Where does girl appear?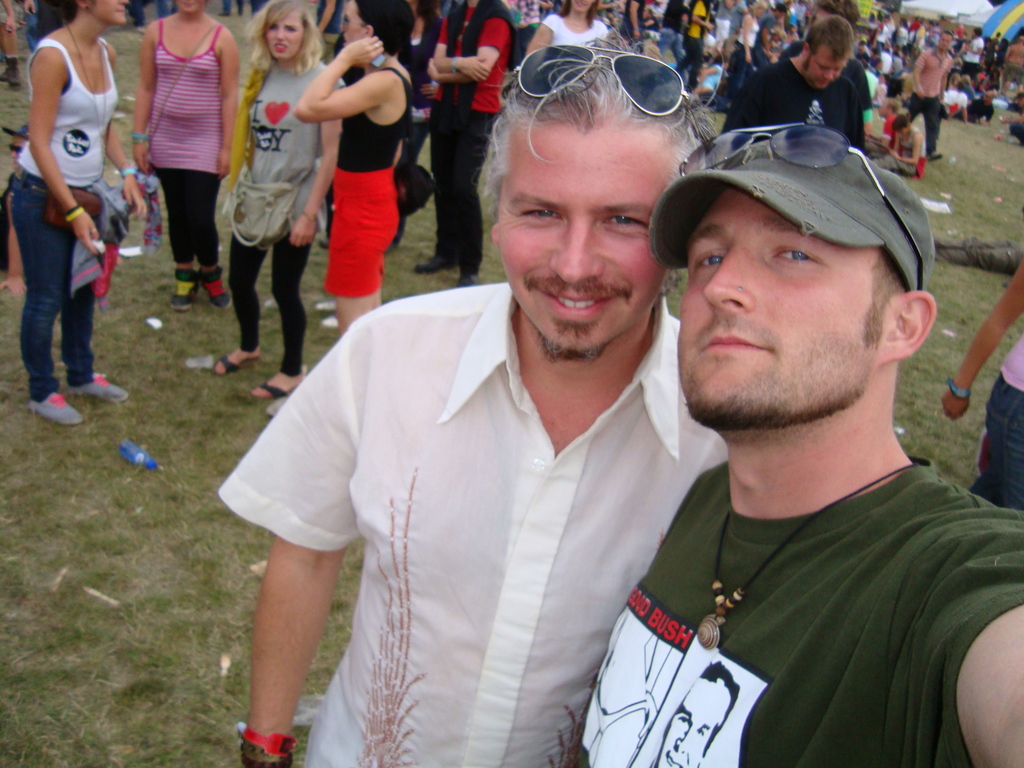
Appears at [x1=6, y1=0, x2=144, y2=428].
